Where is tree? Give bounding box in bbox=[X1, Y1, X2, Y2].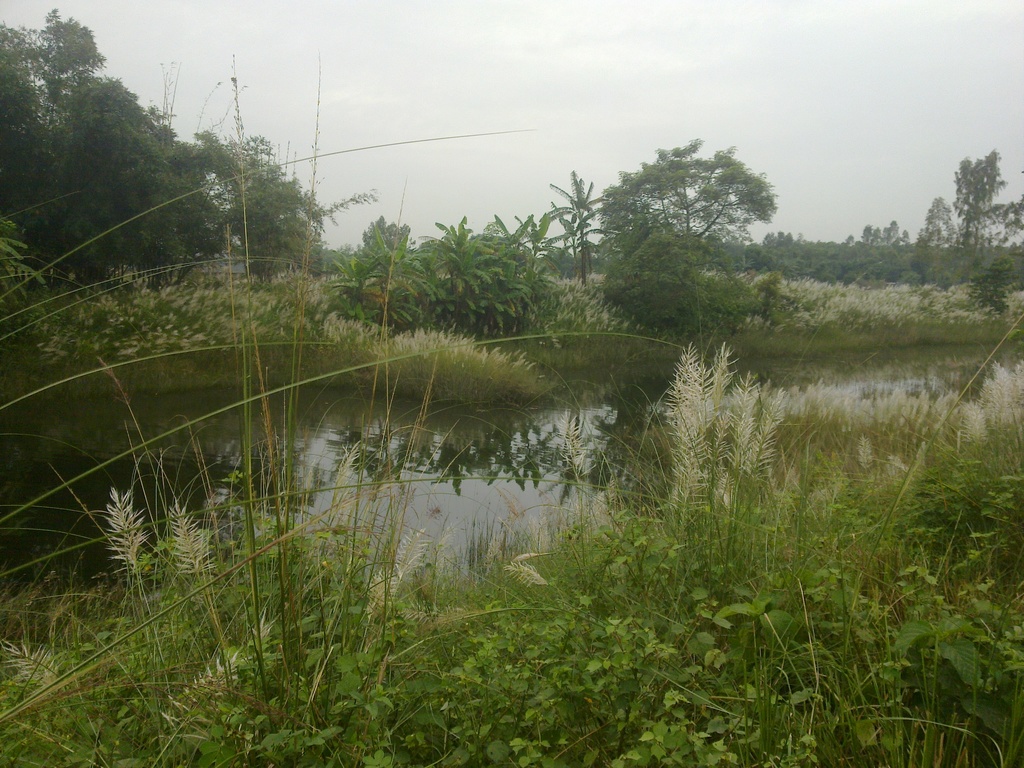
bbox=[843, 234, 857, 246].
